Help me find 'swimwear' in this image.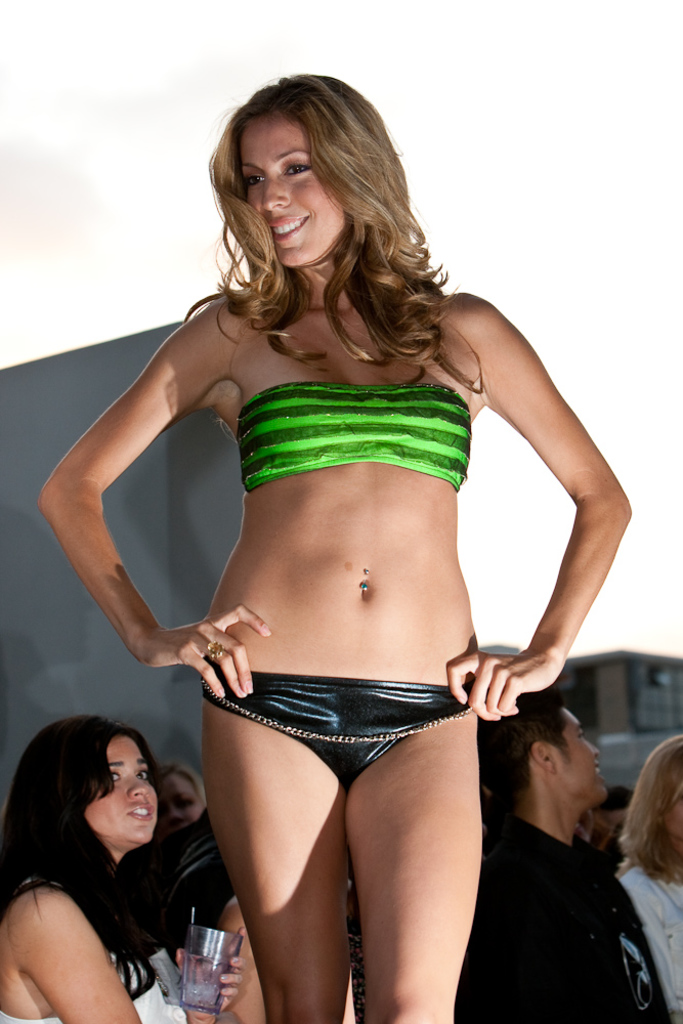
Found it: bbox=[223, 379, 483, 481].
